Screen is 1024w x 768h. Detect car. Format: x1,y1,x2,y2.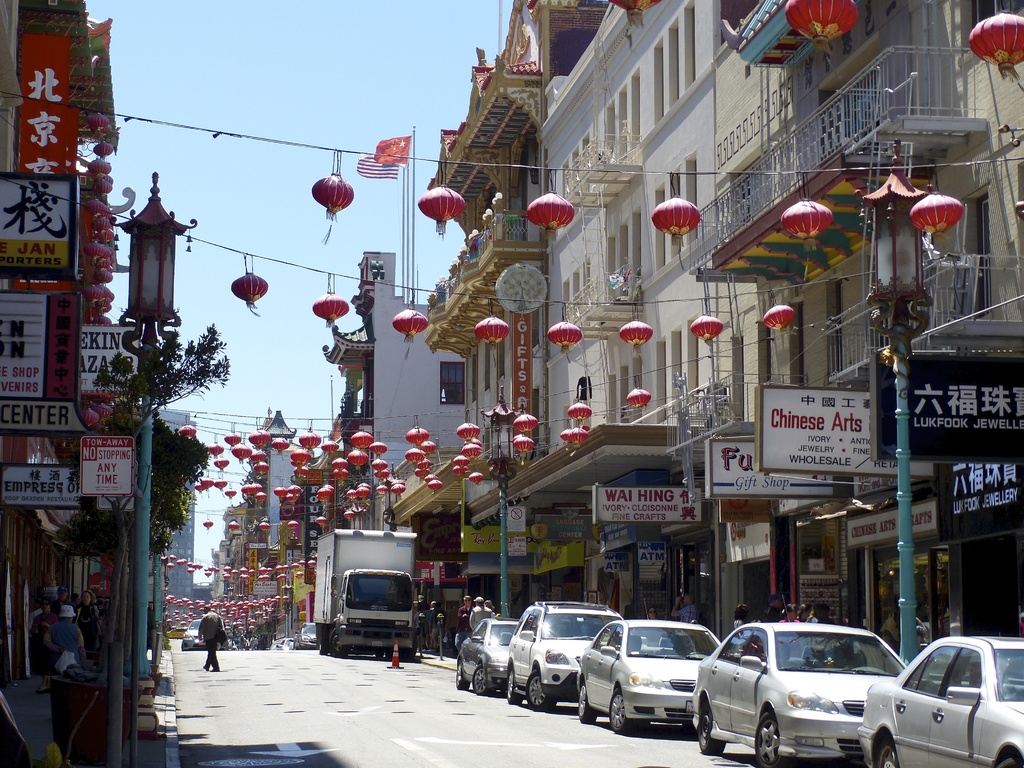
295,622,319,648.
